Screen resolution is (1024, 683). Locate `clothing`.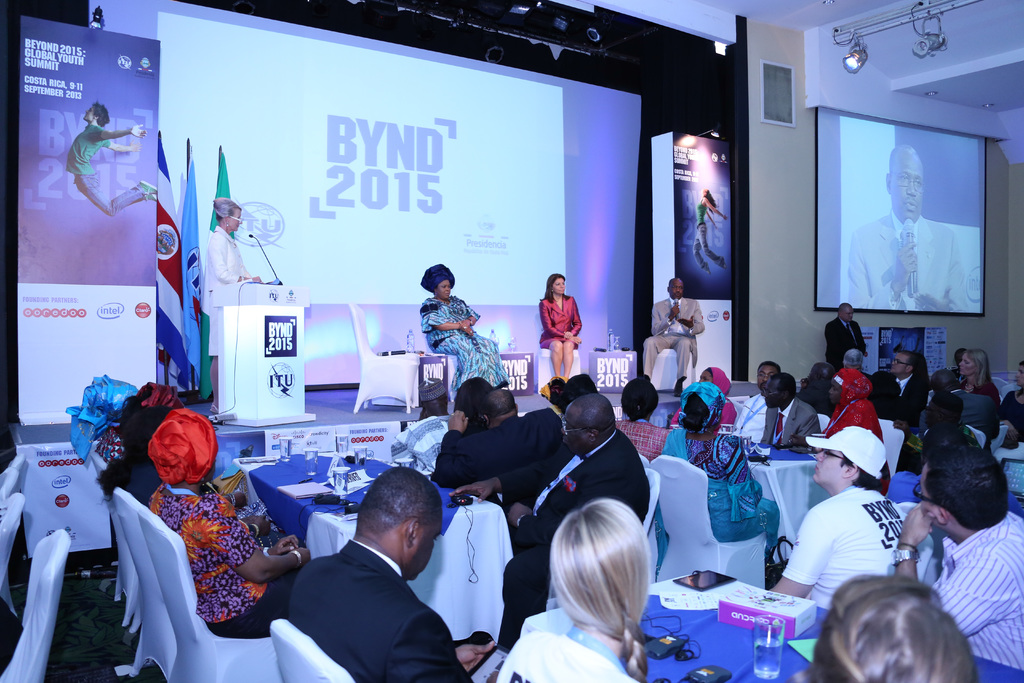
select_region(695, 197, 723, 269).
